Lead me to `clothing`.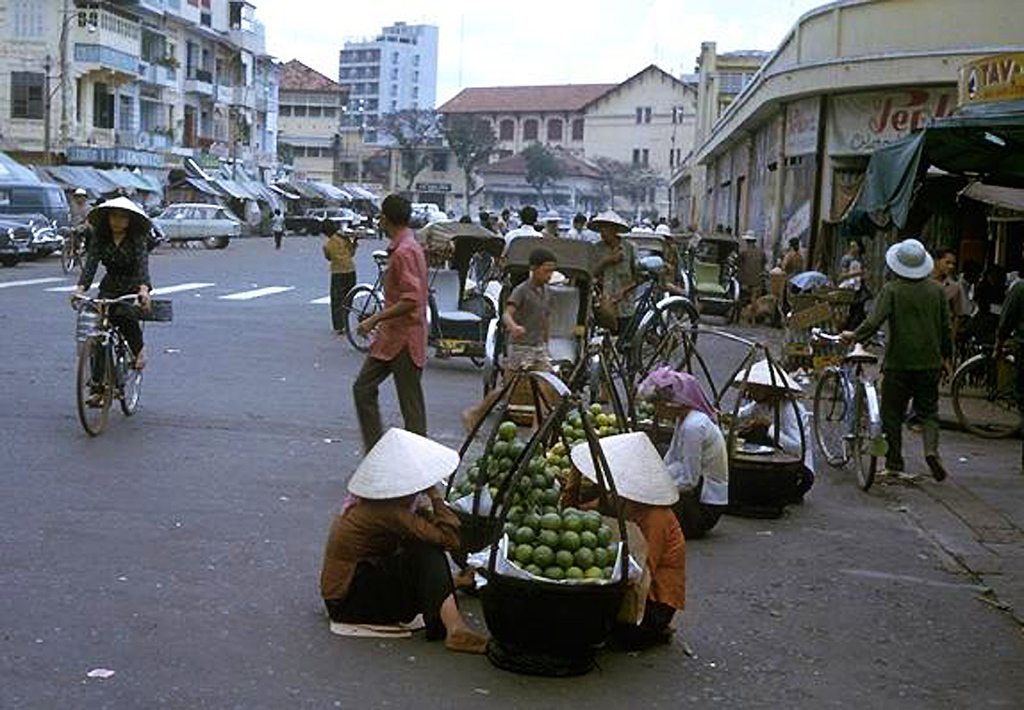
Lead to {"x1": 353, "y1": 223, "x2": 445, "y2": 460}.
